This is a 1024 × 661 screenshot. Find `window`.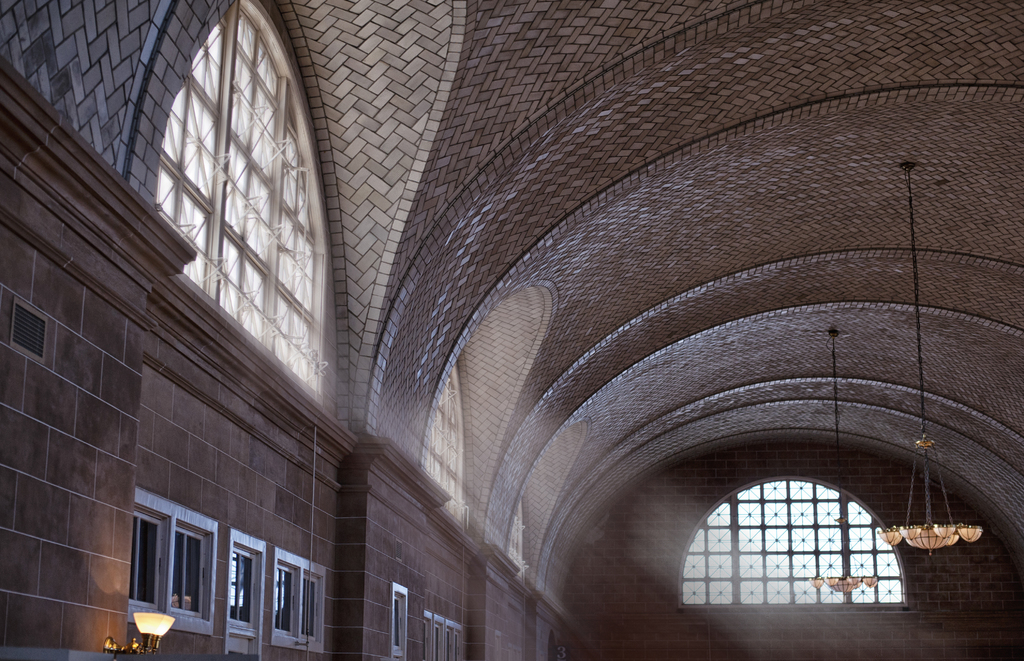
Bounding box: x1=122, y1=512, x2=167, y2=612.
